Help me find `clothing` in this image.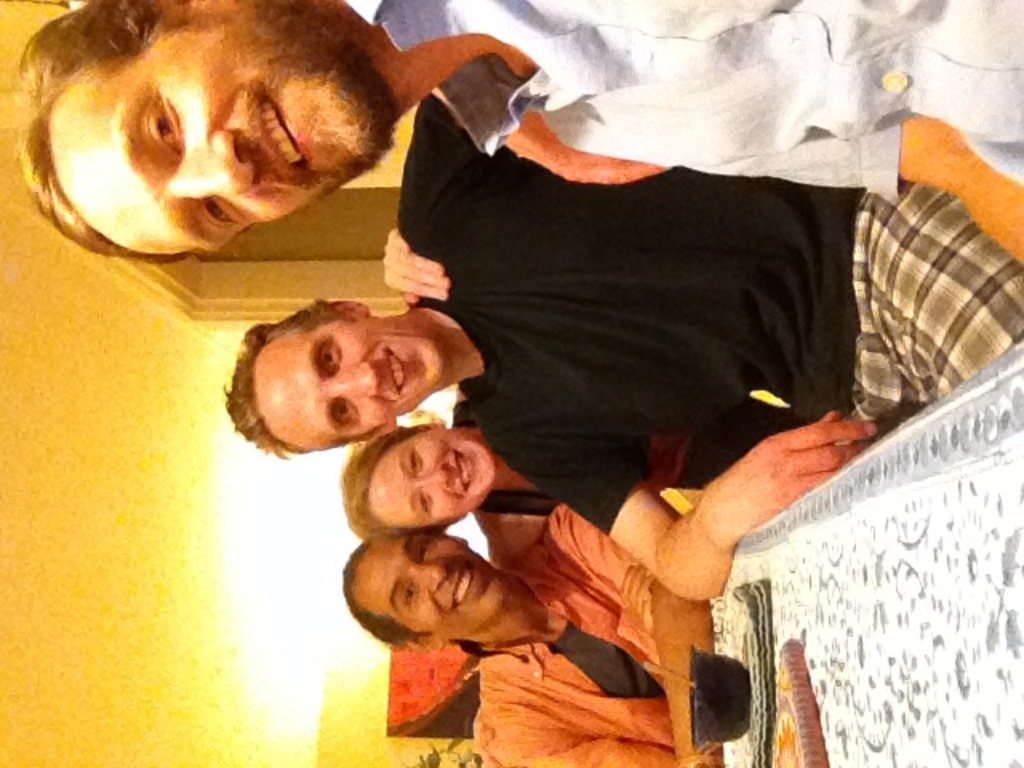
Found it: box=[467, 498, 674, 766].
